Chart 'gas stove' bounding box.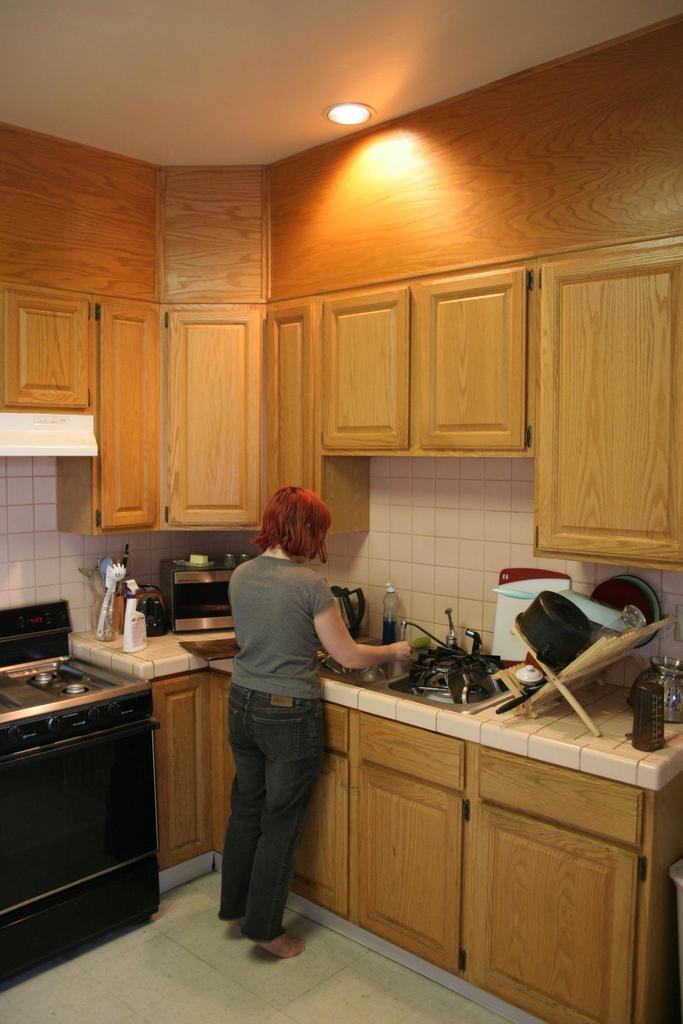
Charted: rect(0, 646, 138, 715).
